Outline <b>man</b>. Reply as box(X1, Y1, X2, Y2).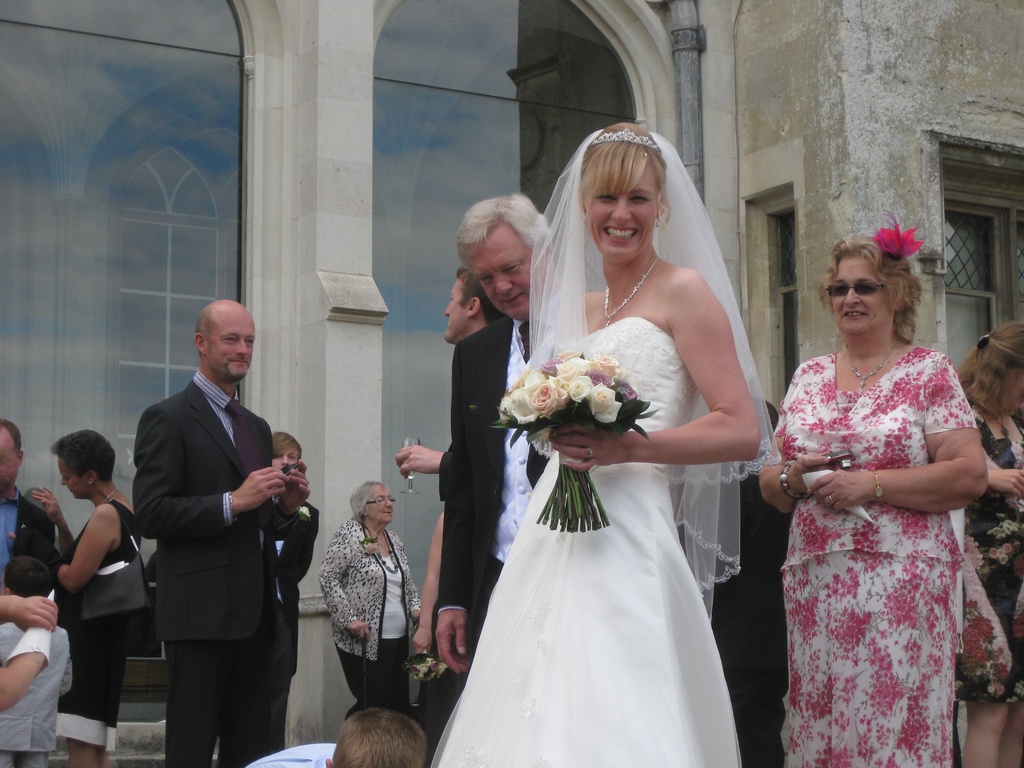
box(0, 408, 79, 613).
